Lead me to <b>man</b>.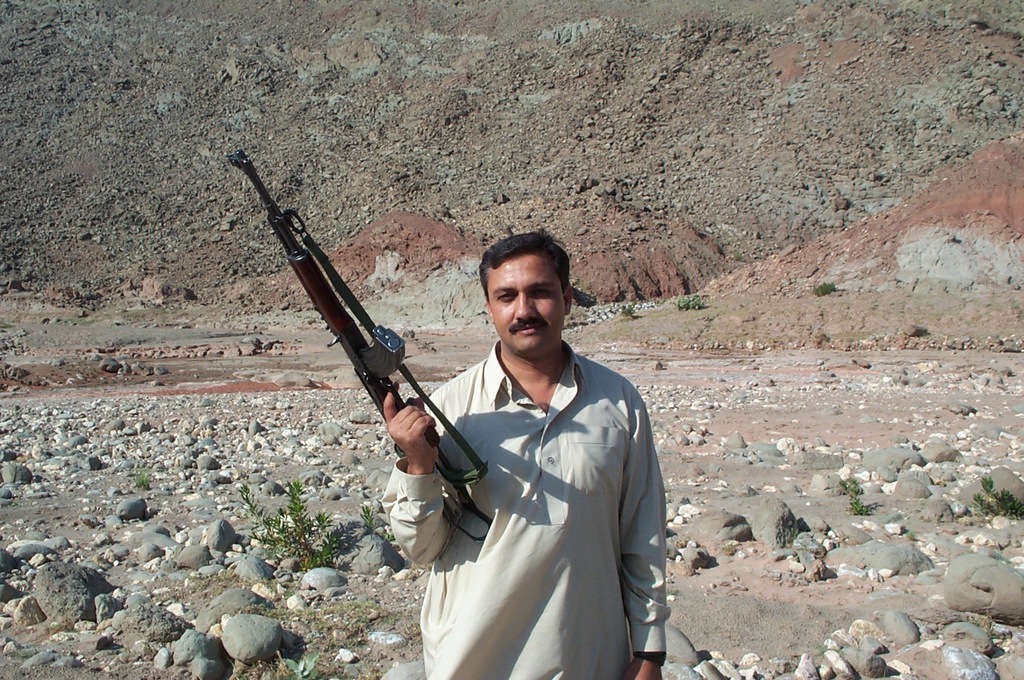
Lead to (403,216,669,667).
